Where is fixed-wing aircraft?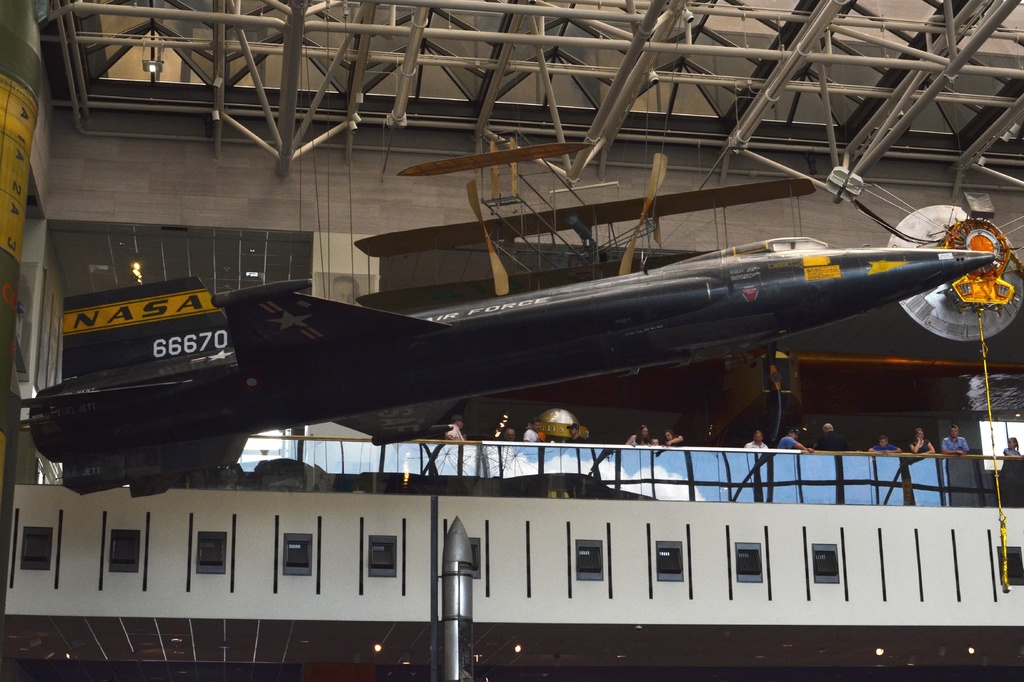
[left=22, top=249, right=997, bottom=503].
